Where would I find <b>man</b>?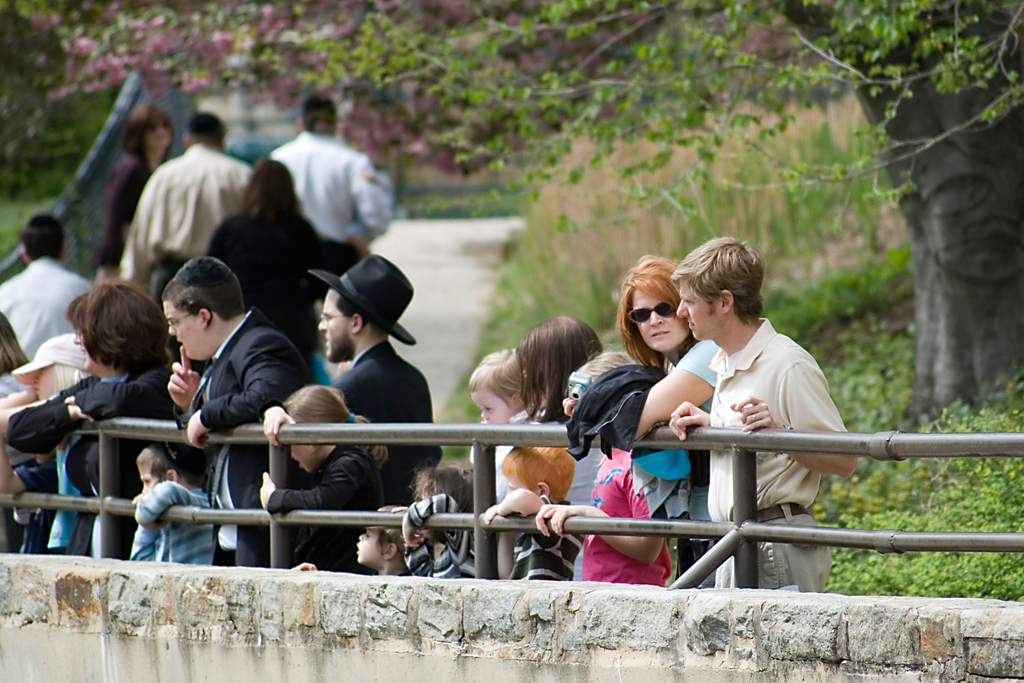
At <region>644, 239, 852, 586</region>.
